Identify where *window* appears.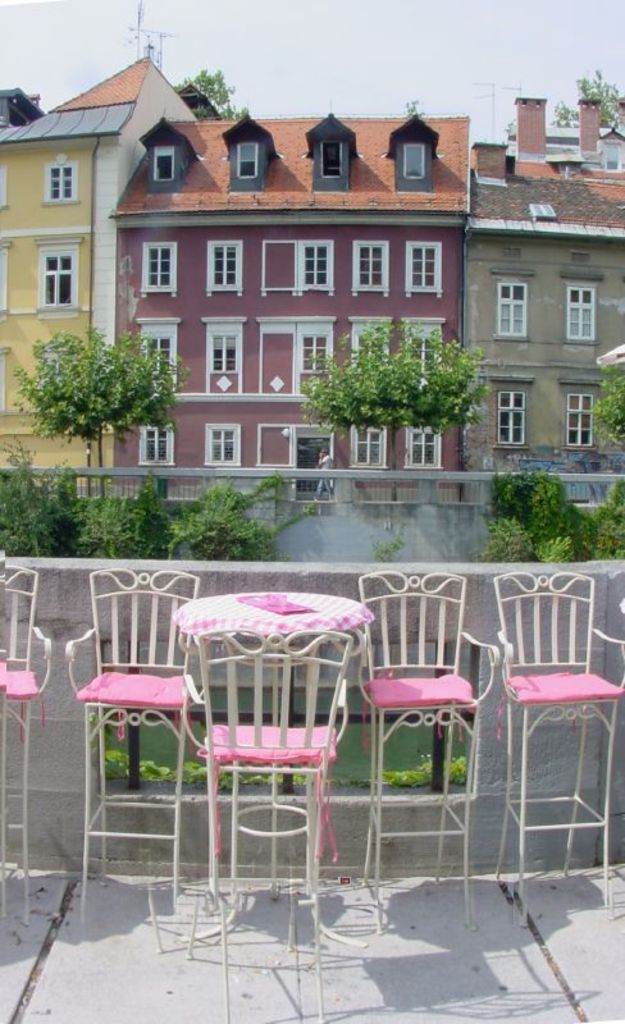
Appears at rect(309, 335, 336, 375).
